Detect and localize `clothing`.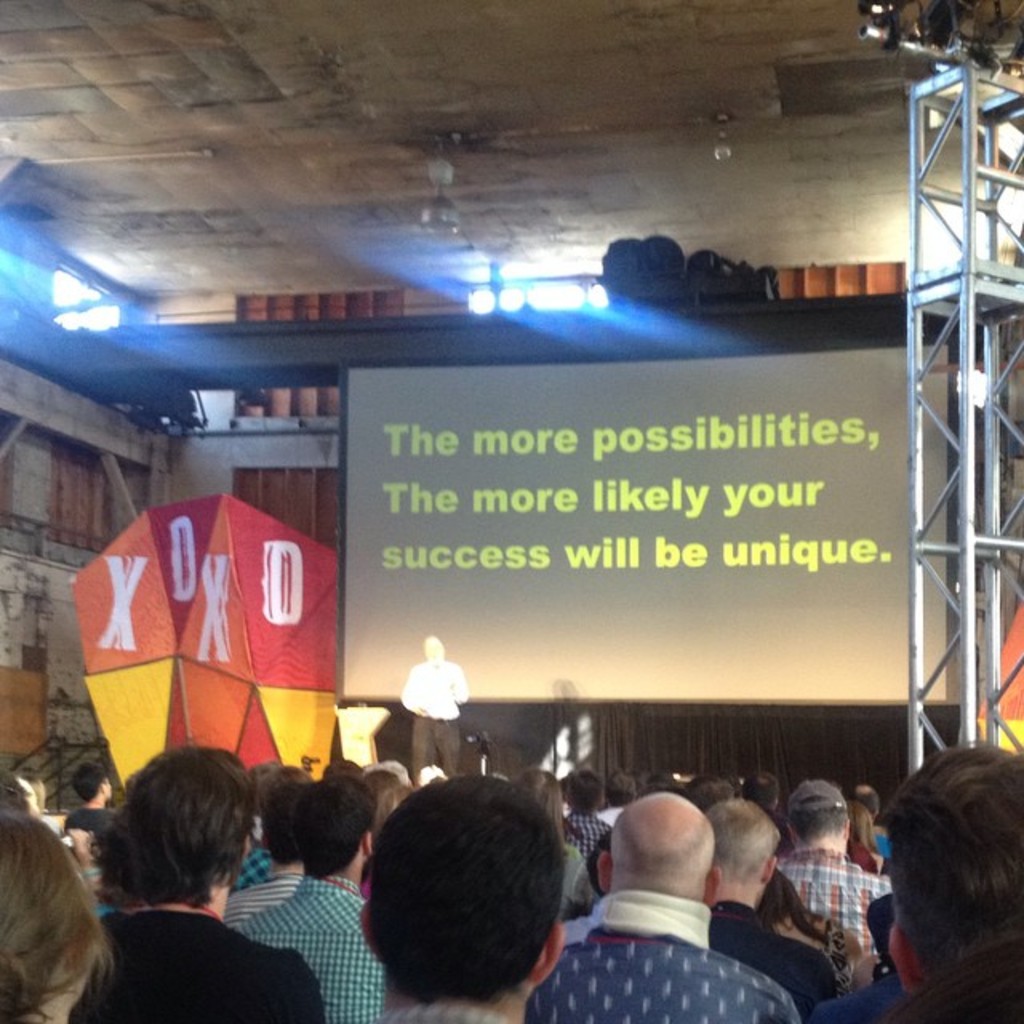
Localized at x1=875, y1=834, x2=891, y2=856.
